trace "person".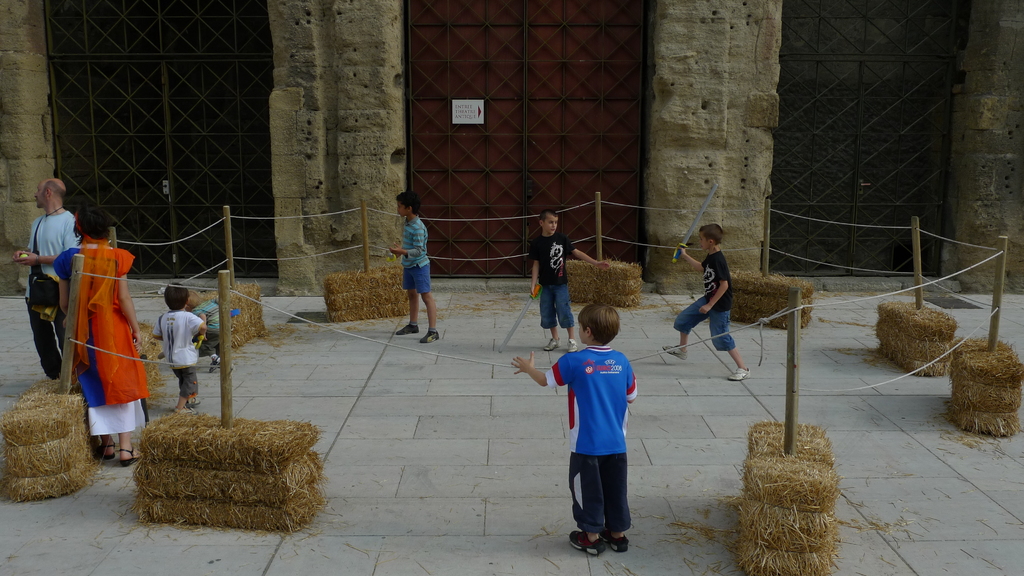
Traced to (x1=385, y1=184, x2=439, y2=347).
